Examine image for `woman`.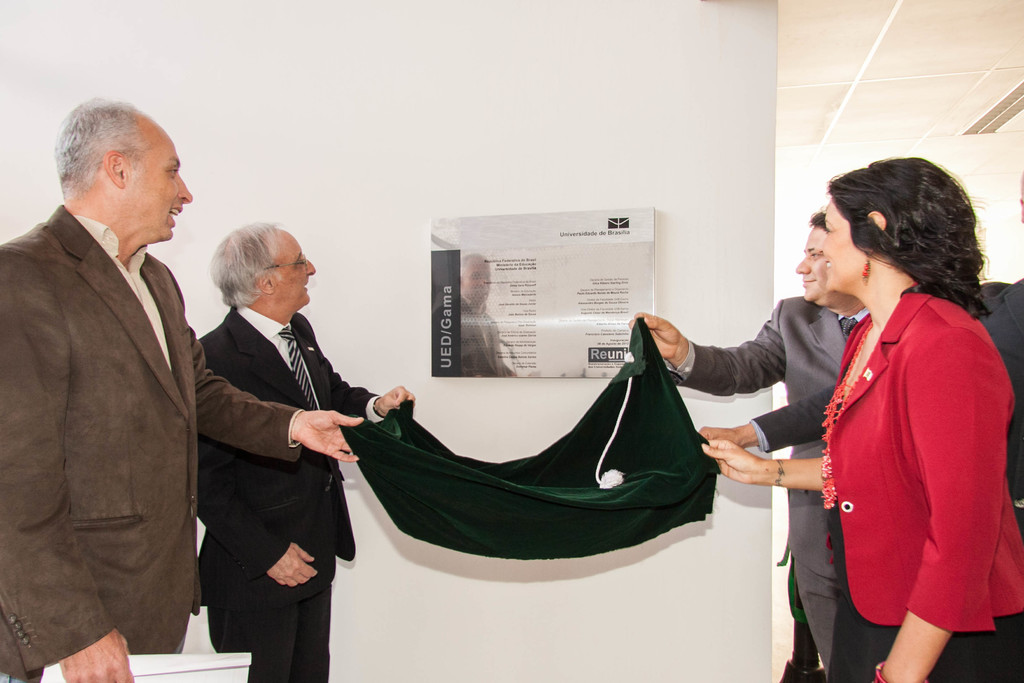
Examination result: [700, 152, 1023, 682].
